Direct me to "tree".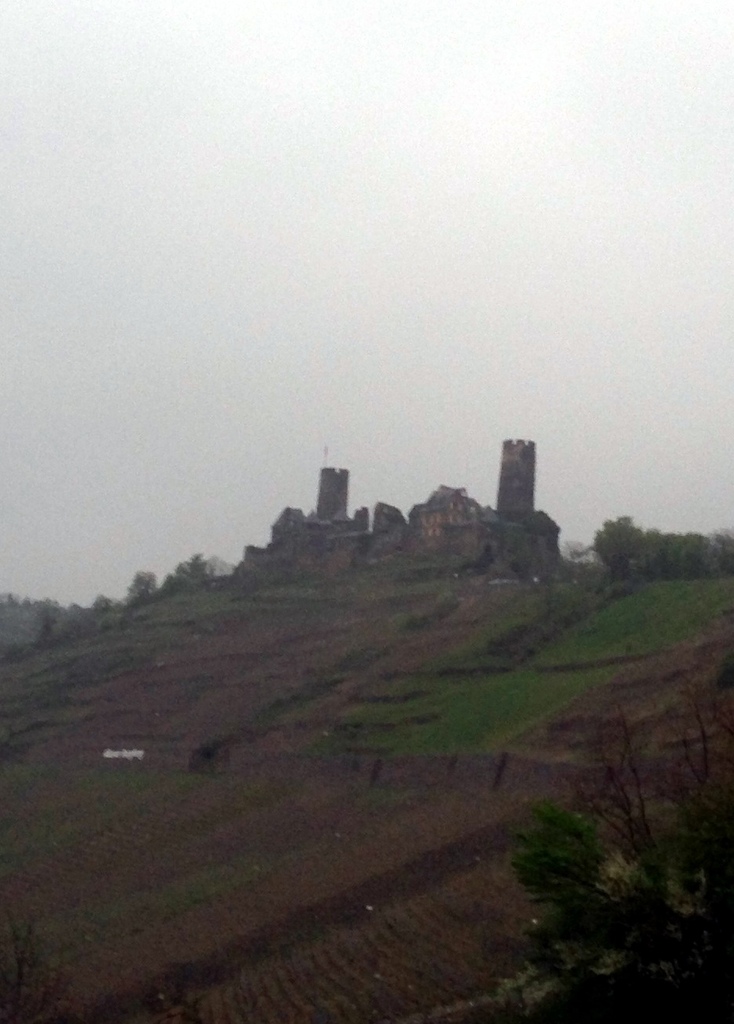
Direction: locate(511, 711, 733, 1023).
